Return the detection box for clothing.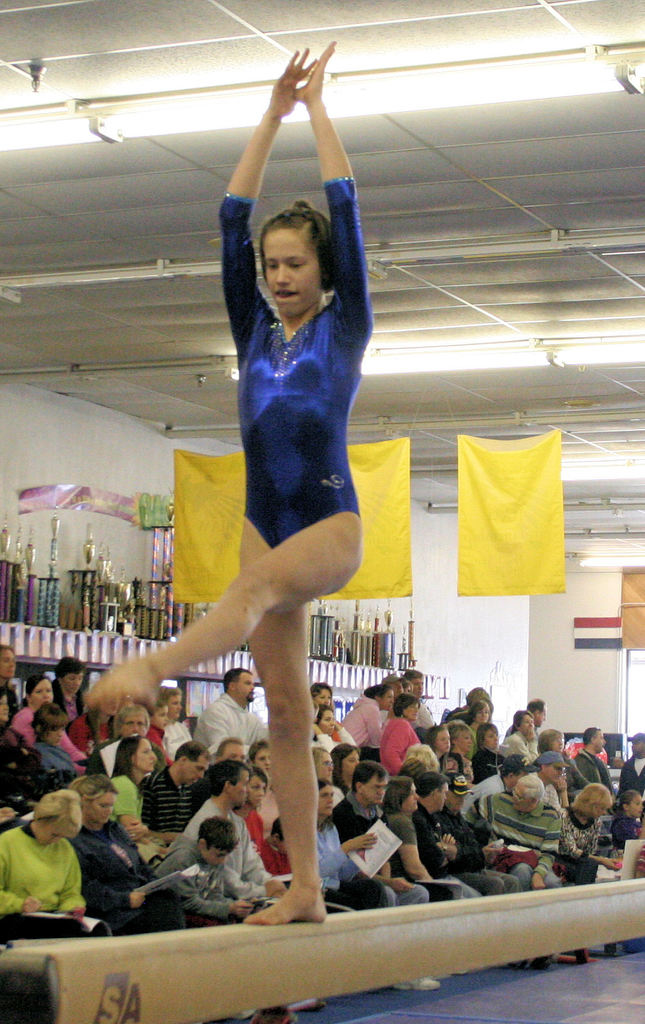
{"x1": 3, "y1": 805, "x2": 90, "y2": 941}.
